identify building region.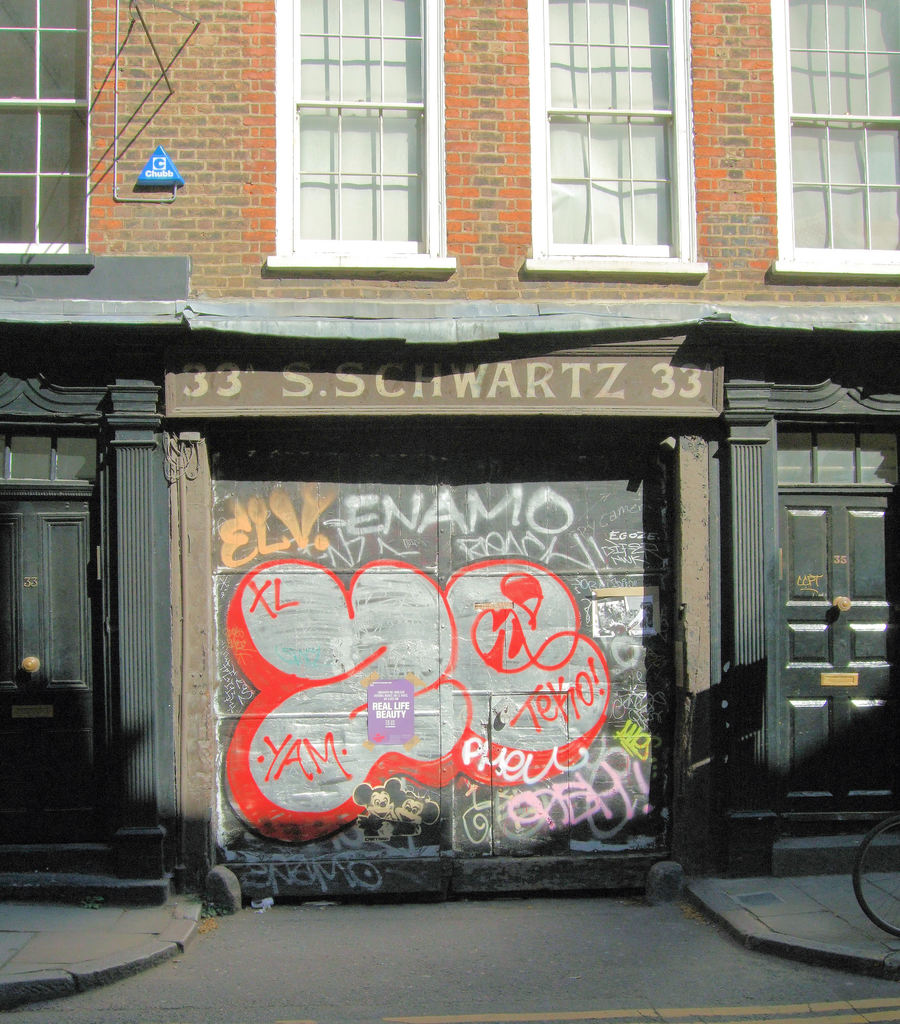
Region: [left=0, top=0, right=899, bottom=900].
